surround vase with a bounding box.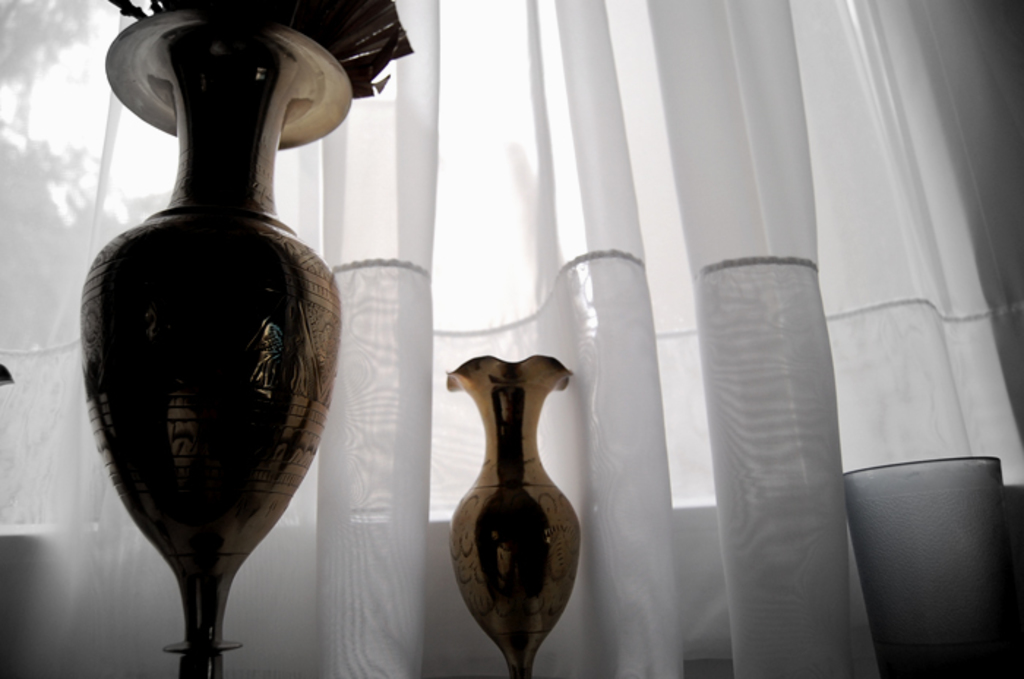
[445, 356, 584, 678].
